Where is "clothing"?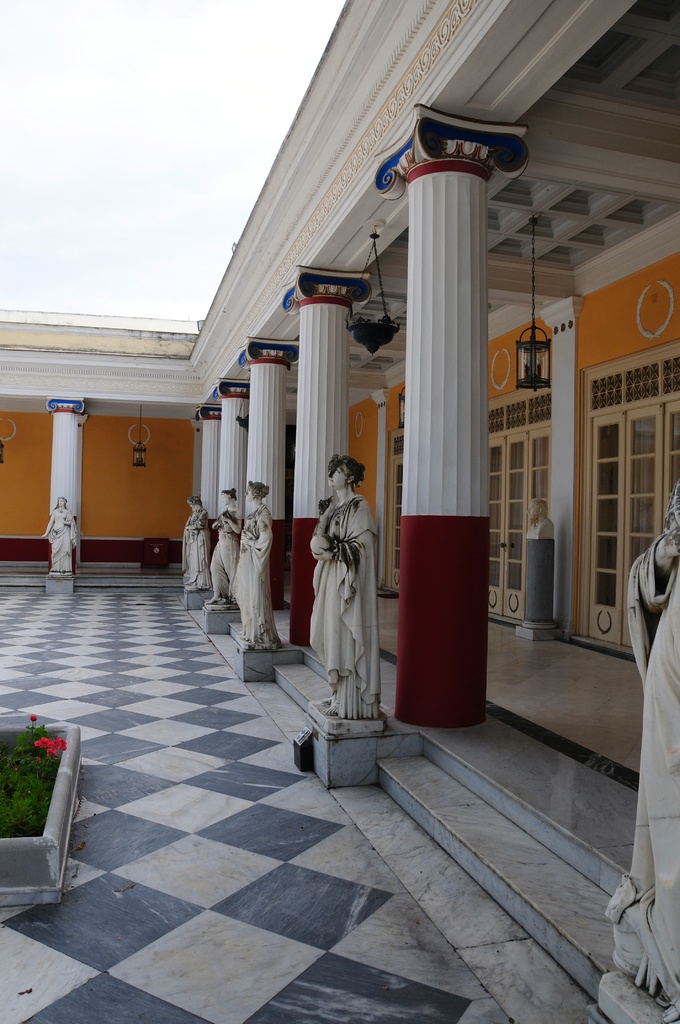
<region>313, 465, 387, 715</region>.
